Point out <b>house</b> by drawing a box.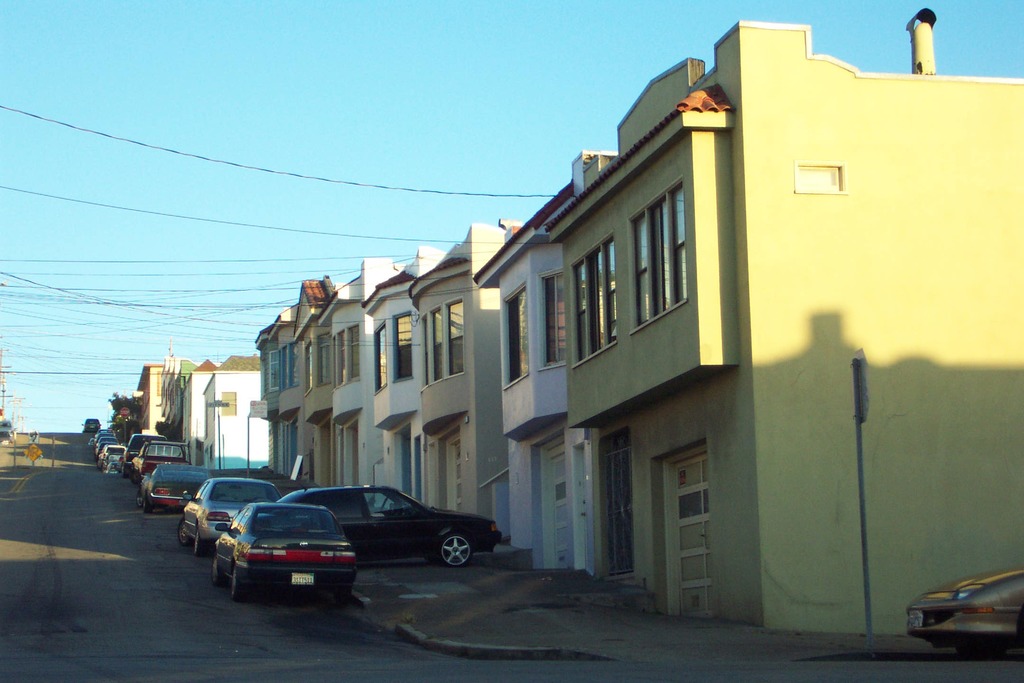
(left=159, top=355, right=196, bottom=441).
